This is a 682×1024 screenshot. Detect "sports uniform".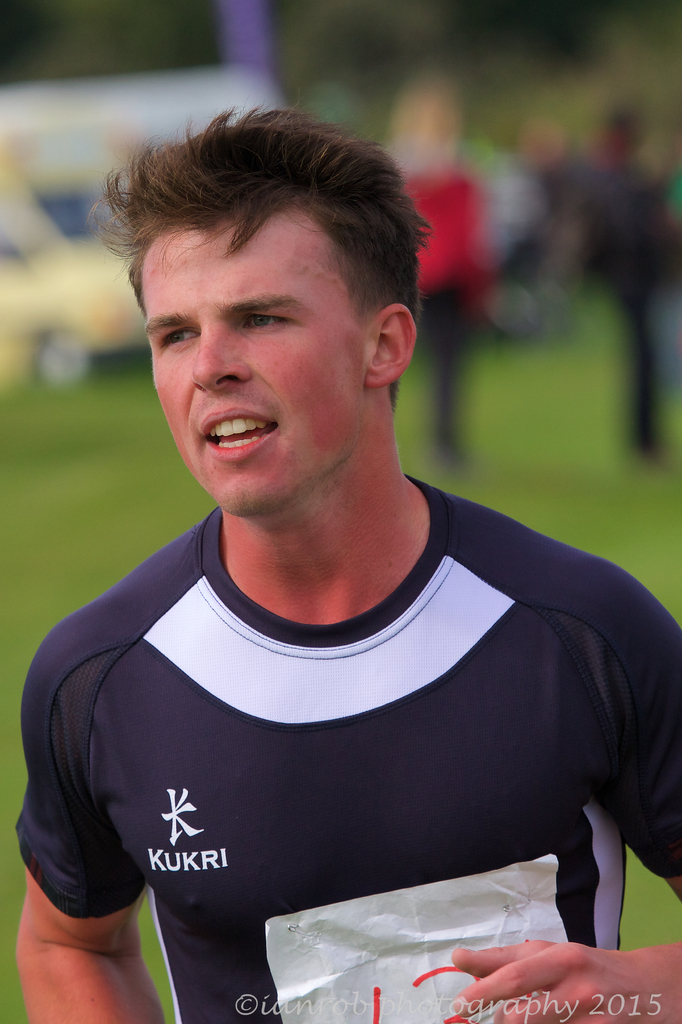
bbox=[6, 122, 664, 1007].
